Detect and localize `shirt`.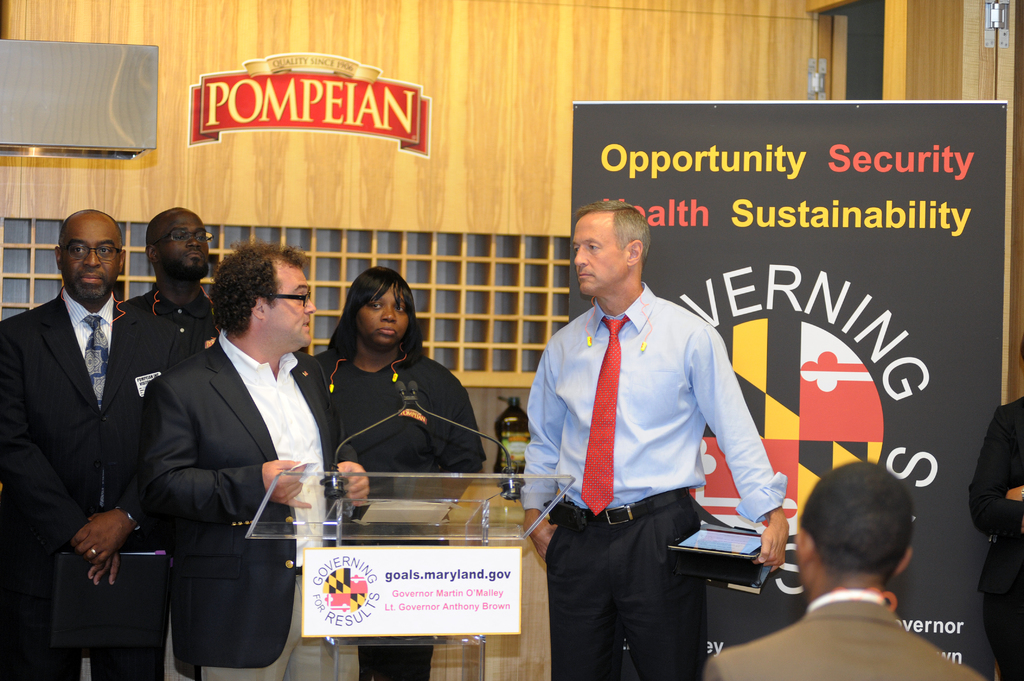
Localized at (left=519, top=282, right=788, bottom=531).
